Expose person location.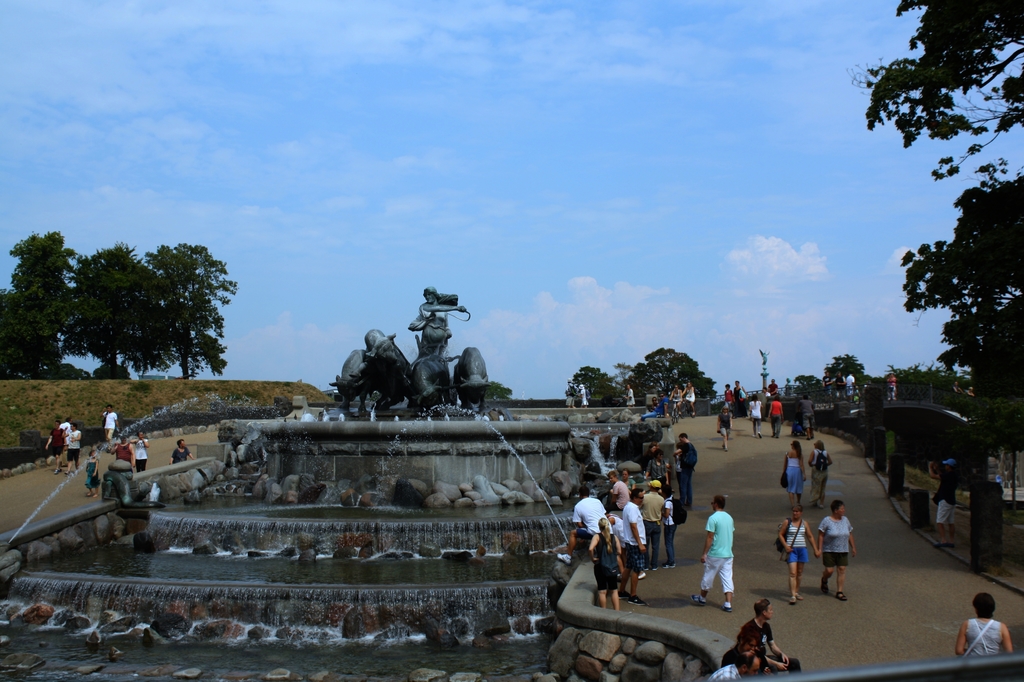
Exposed at bbox=(109, 434, 139, 474).
